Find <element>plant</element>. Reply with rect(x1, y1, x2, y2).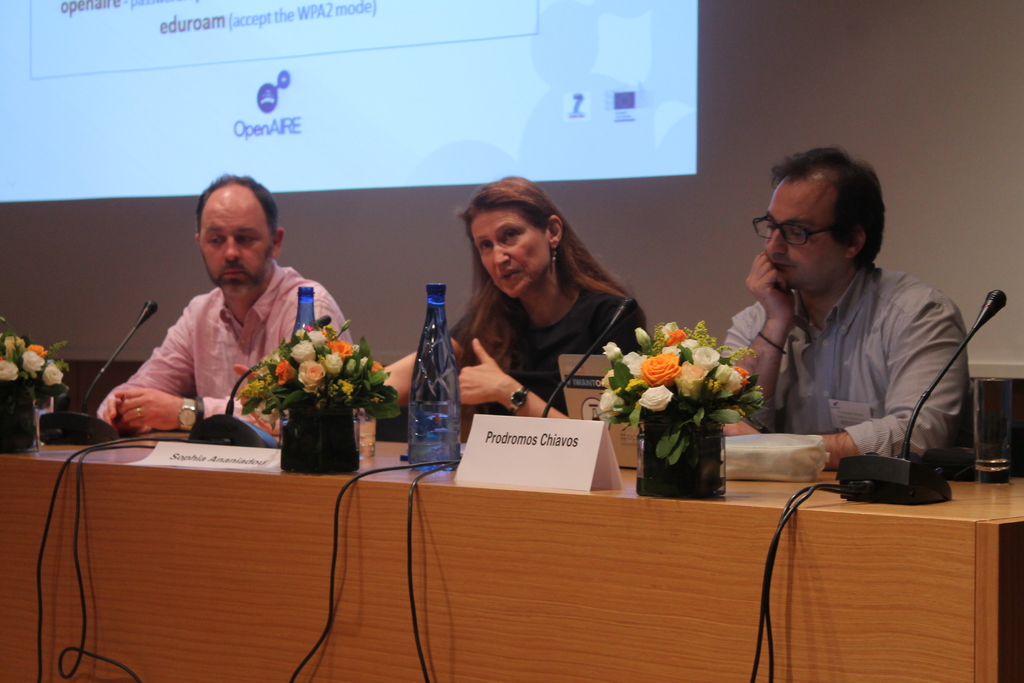
rect(229, 324, 404, 432).
